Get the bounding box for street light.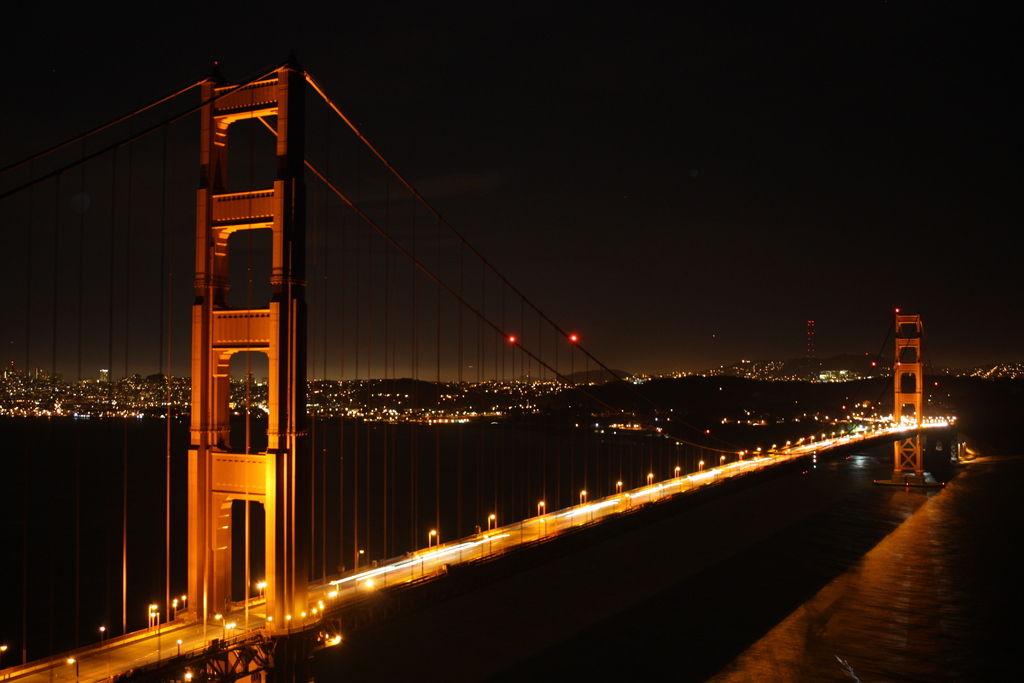
pyautogui.locateOnScreen(182, 592, 187, 605).
